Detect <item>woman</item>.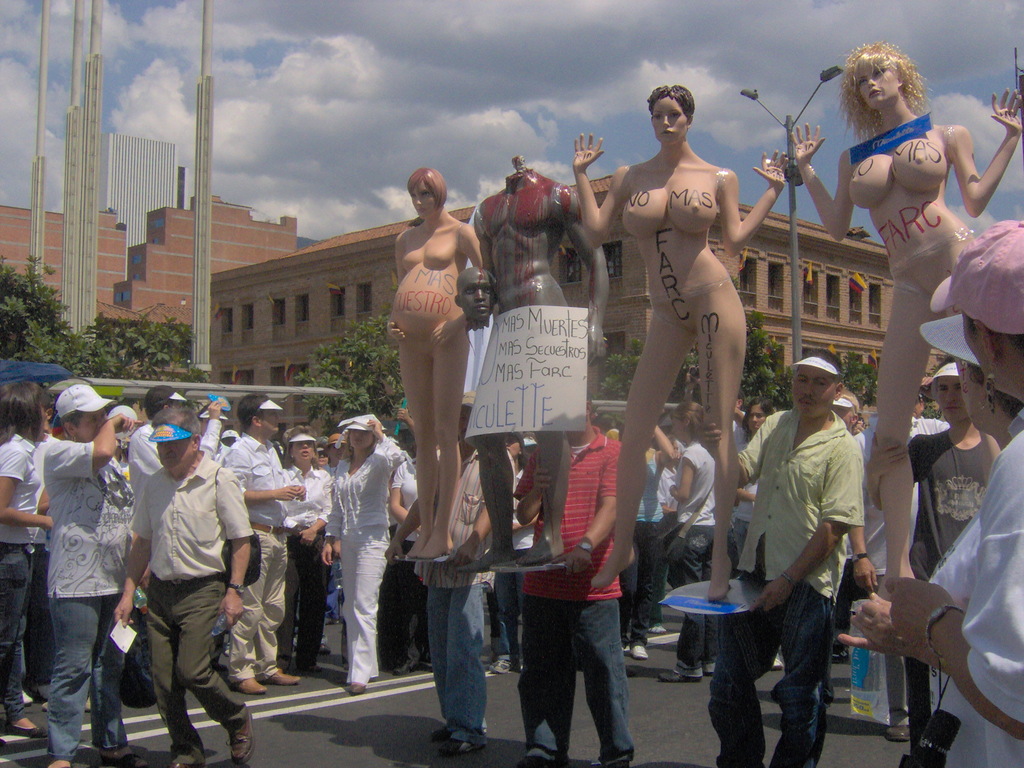
Detected at {"x1": 612, "y1": 425, "x2": 676, "y2": 659}.
